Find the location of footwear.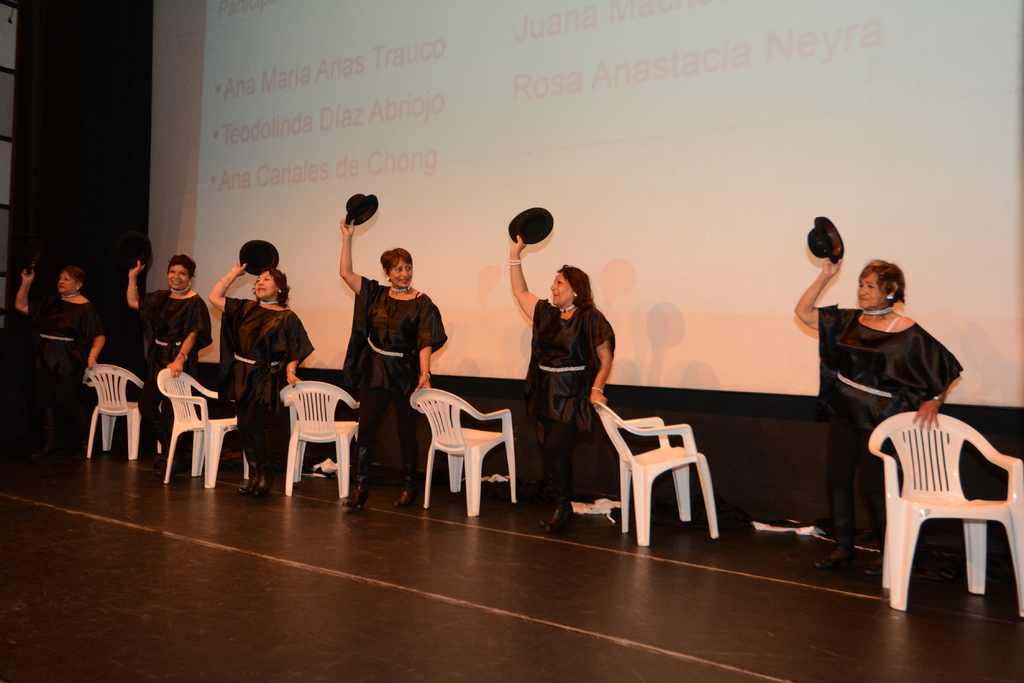
Location: bbox(867, 556, 883, 576).
